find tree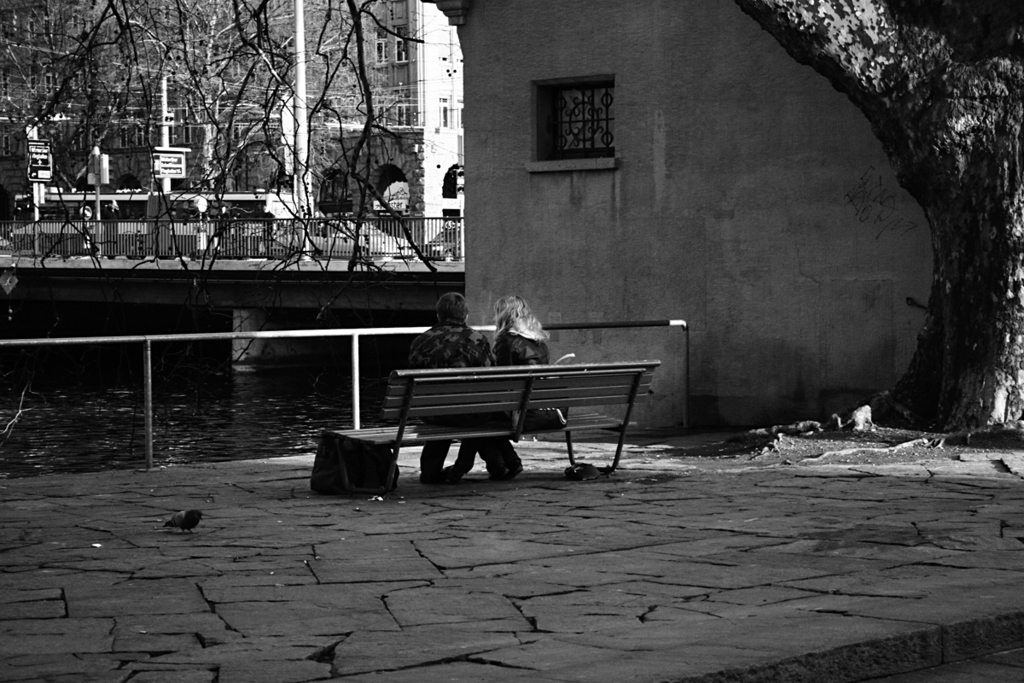
(x1=0, y1=0, x2=1023, y2=447)
